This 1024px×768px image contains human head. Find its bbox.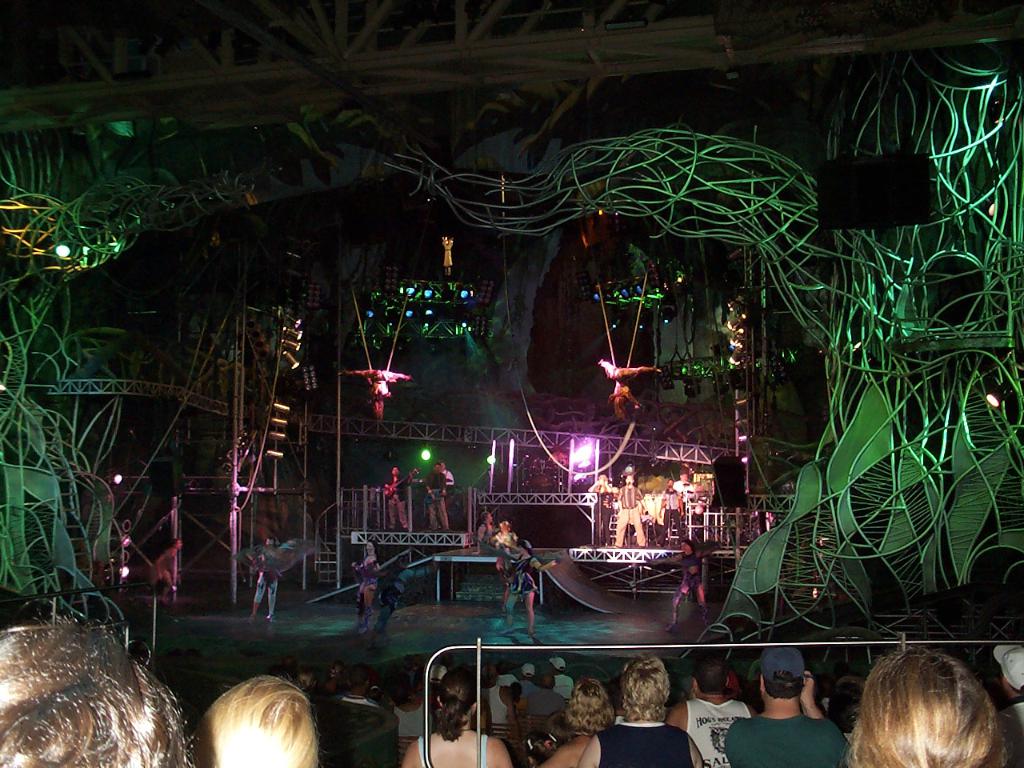
Rect(686, 654, 730, 698).
